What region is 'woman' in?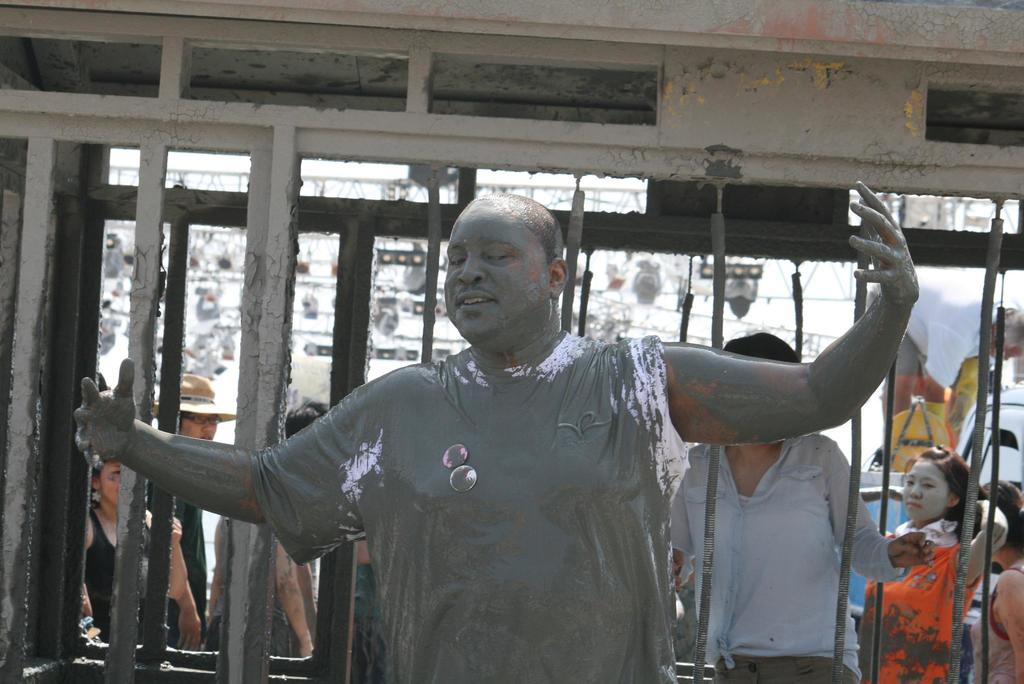
(left=971, top=463, right=1023, bottom=683).
